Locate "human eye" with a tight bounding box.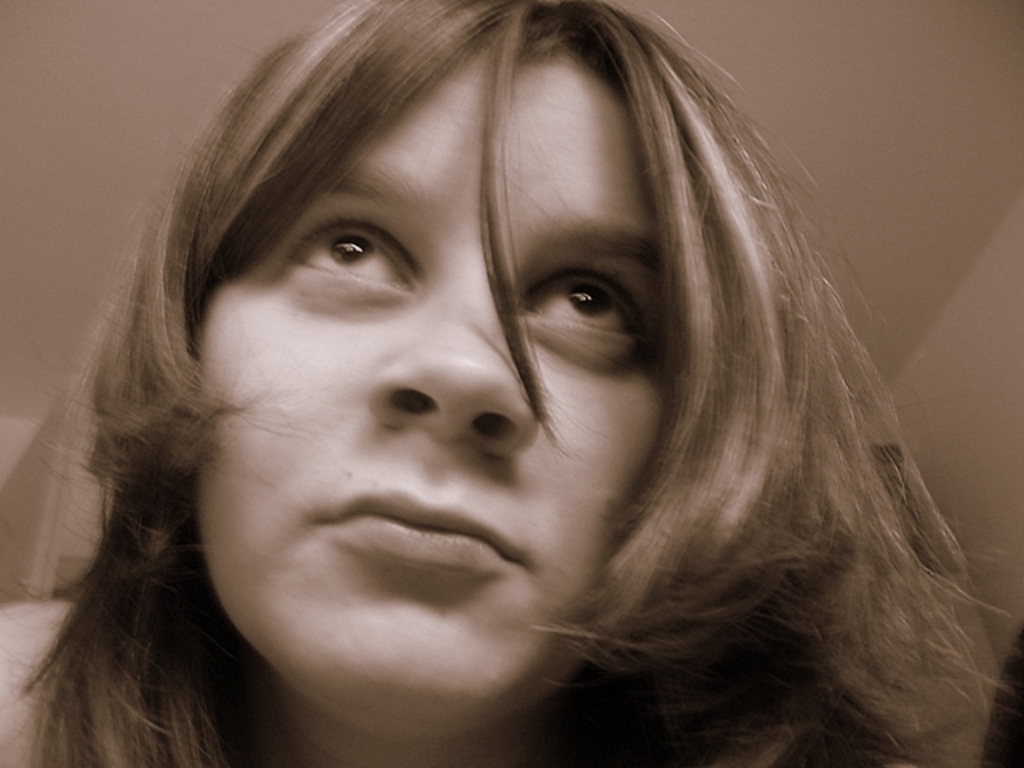
detection(512, 267, 643, 366).
